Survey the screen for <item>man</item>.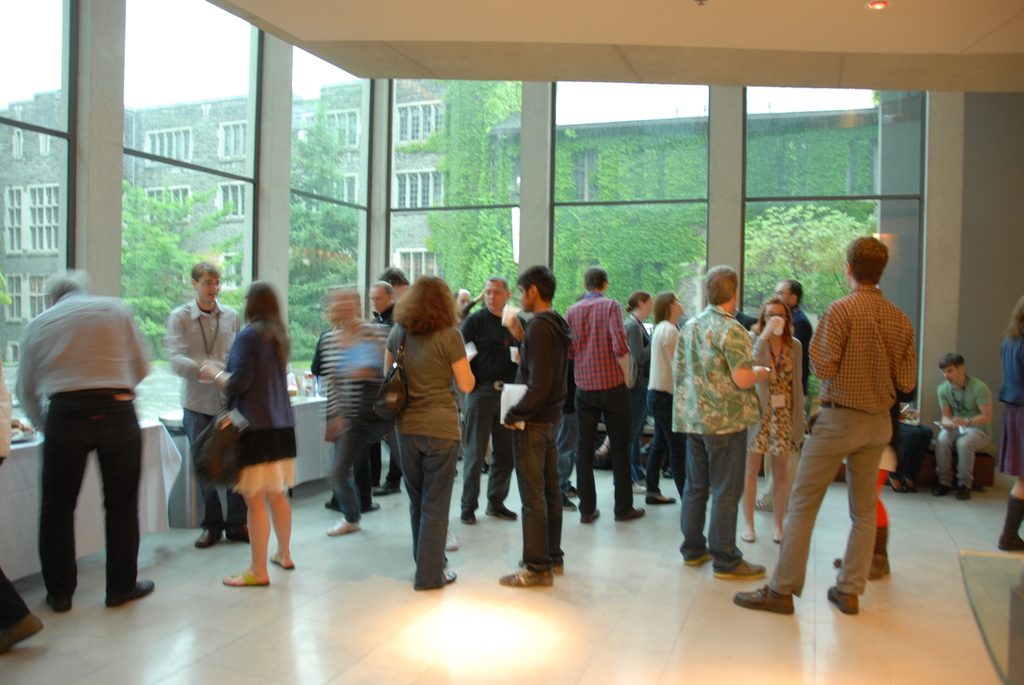
Survey found: 930 352 993 502.
